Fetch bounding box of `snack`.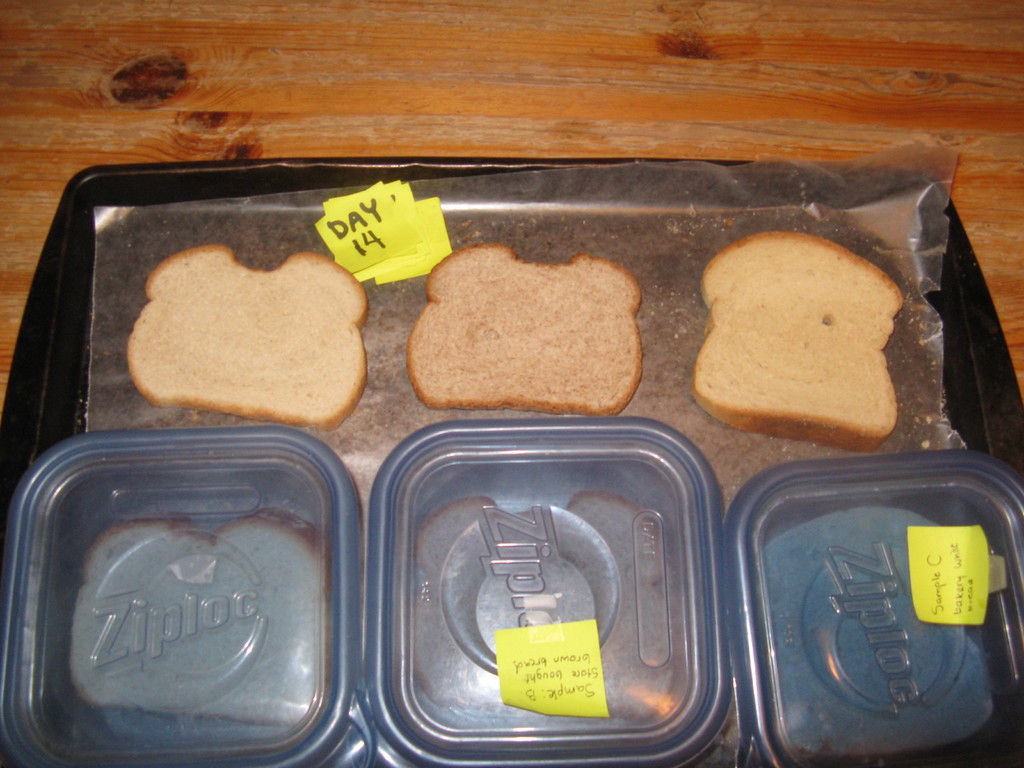
Bbox: 753,500,997,764.
